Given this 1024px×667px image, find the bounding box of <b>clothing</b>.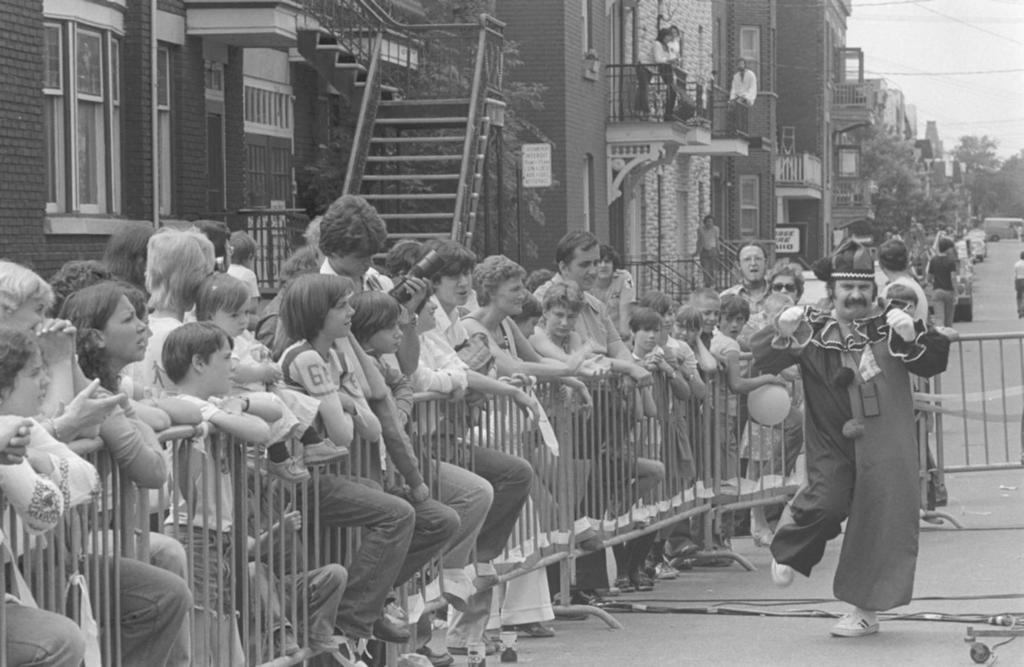
930:253:944:296.
